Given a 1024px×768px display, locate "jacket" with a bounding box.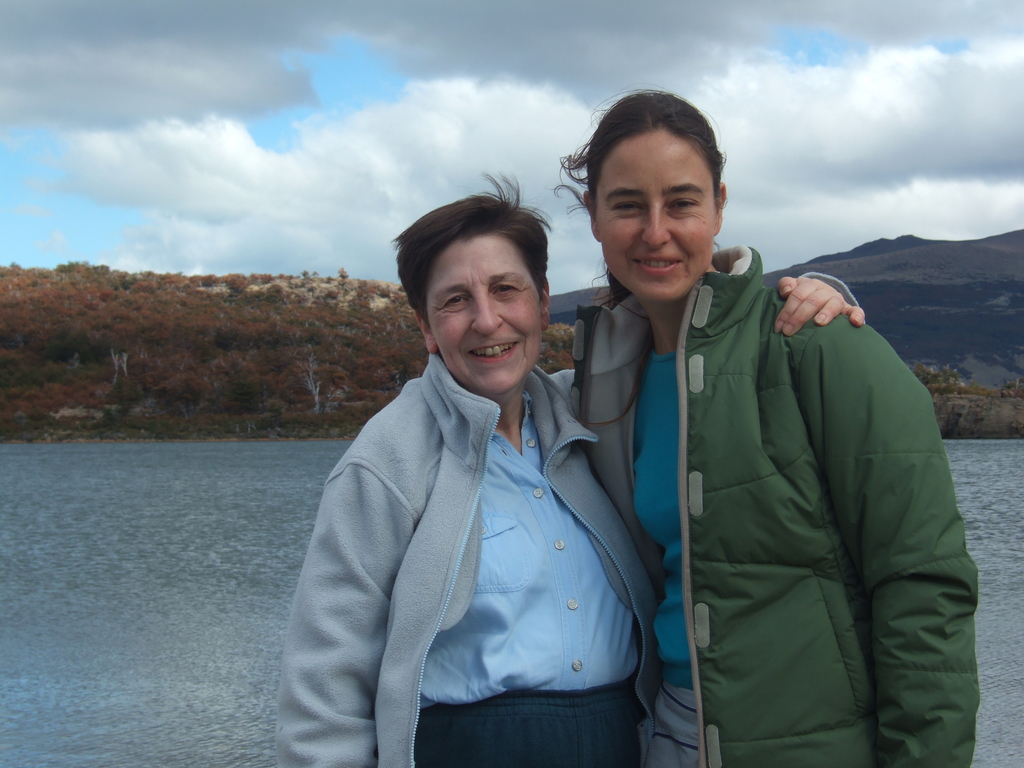
Located: locate(259, 268, 863, 767).
